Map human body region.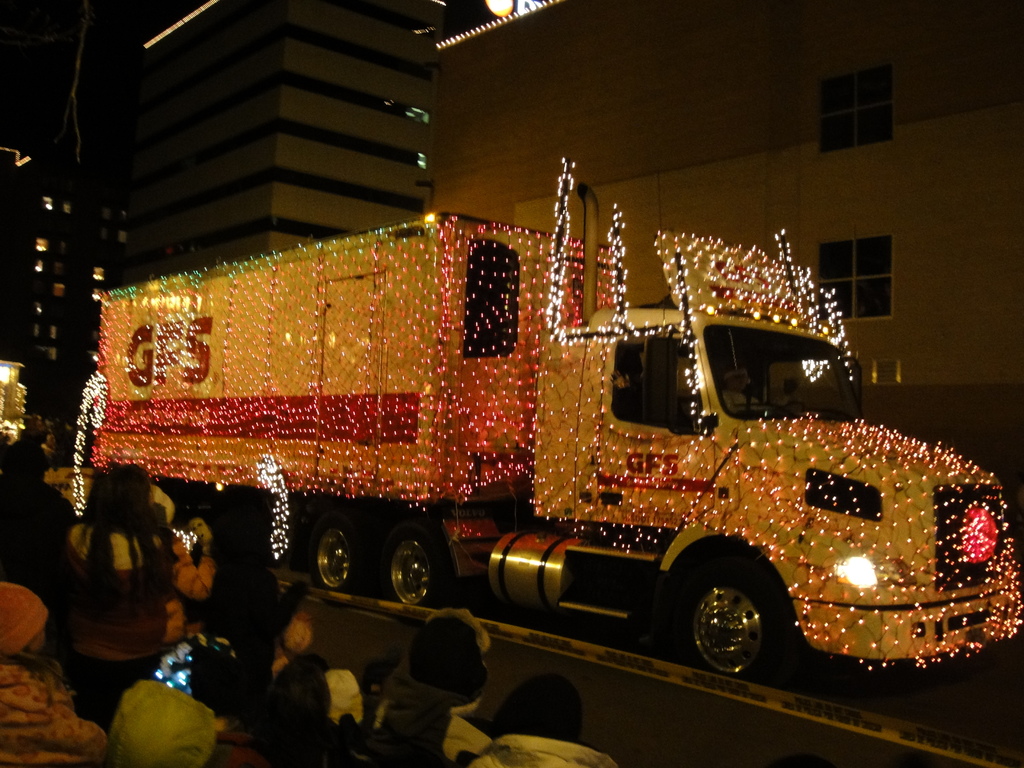
Mapped to 43:458:190:692.
